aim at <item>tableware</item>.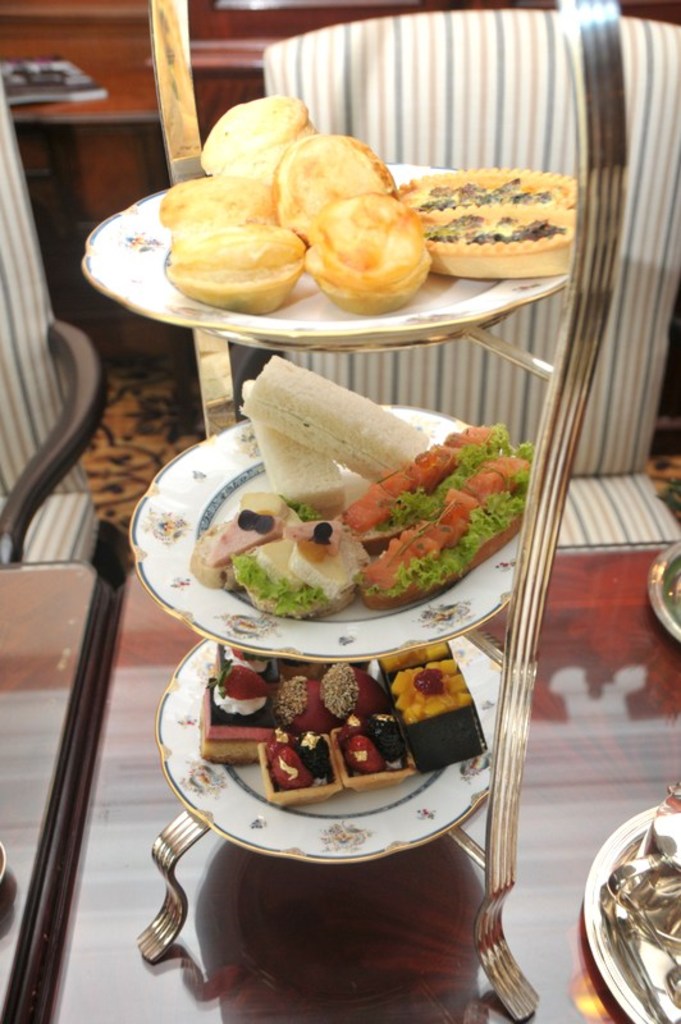
Aimed at Rect(580, 794, 680, 1023).
